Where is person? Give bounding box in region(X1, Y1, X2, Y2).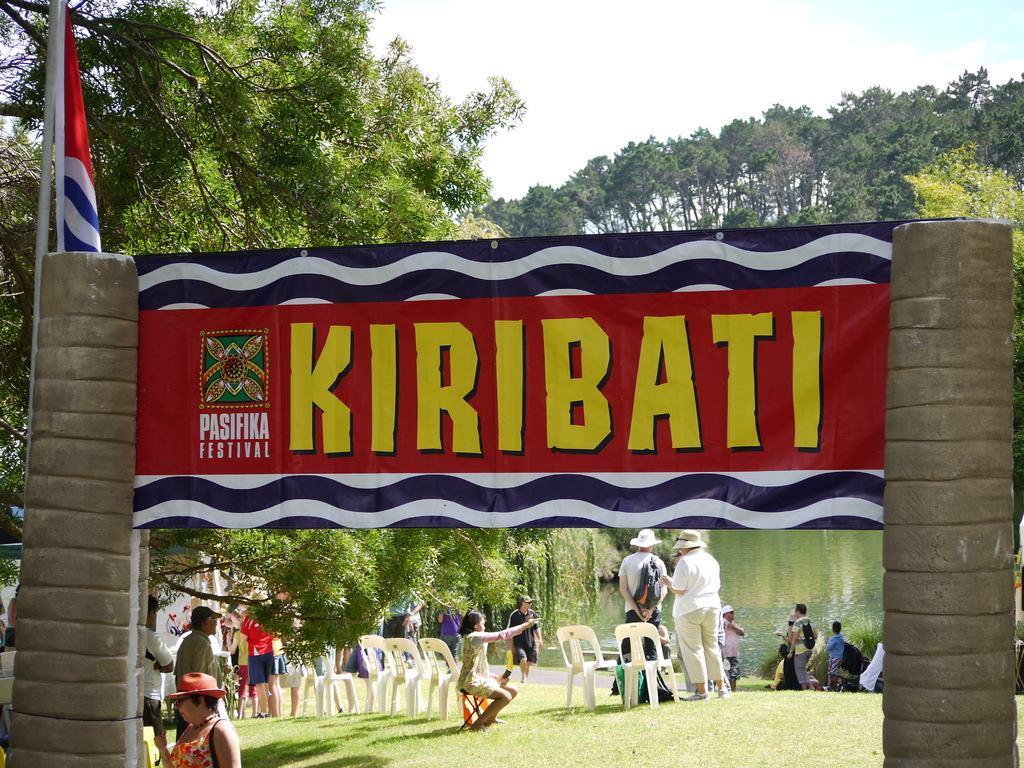
region(435, 591, 461, 662).
